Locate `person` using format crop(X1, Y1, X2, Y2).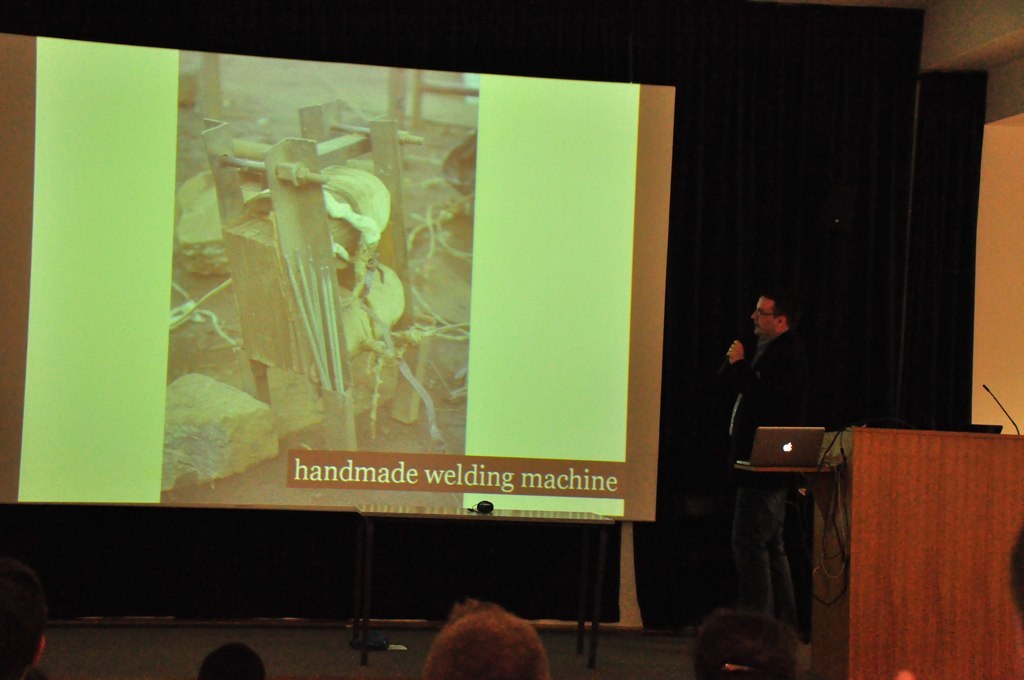
crop(202, 629, 277, 679).
